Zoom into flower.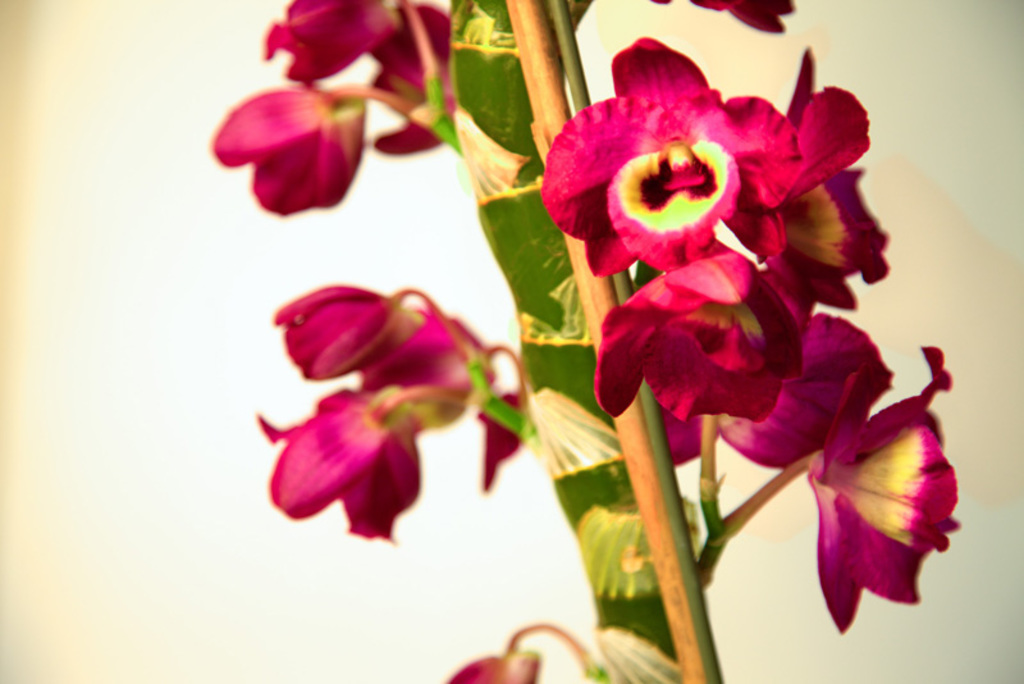
Zoom target: Rect(253, 386, 434, 543).
